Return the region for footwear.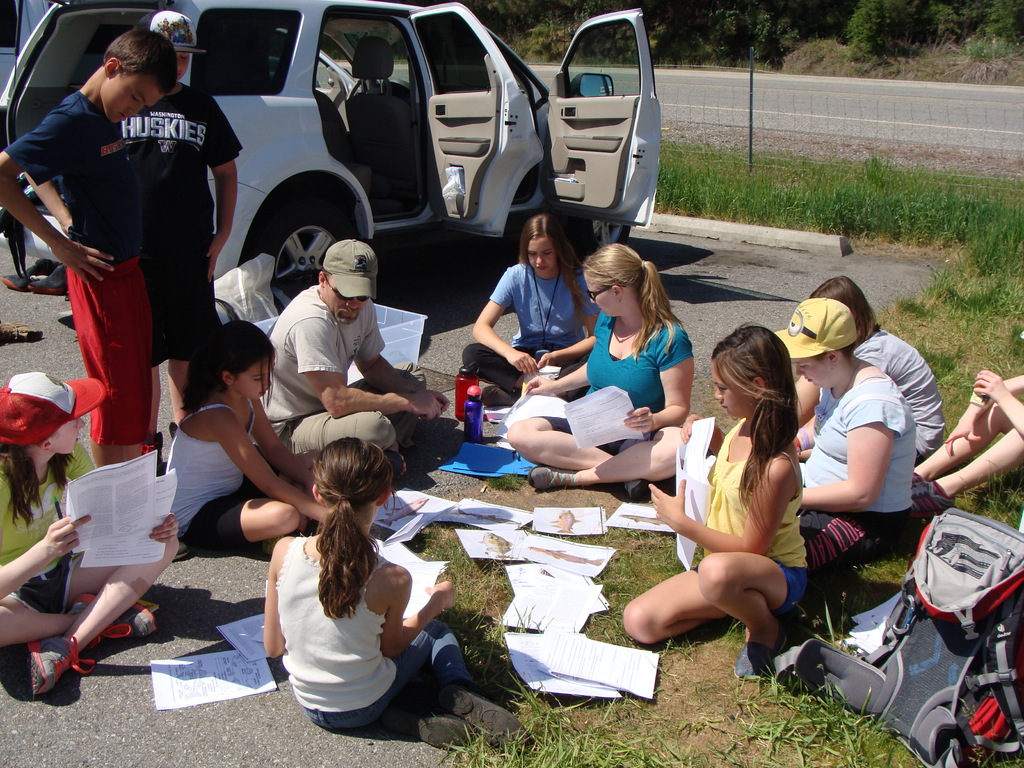
bbox=[409, 710, 477, 755].
